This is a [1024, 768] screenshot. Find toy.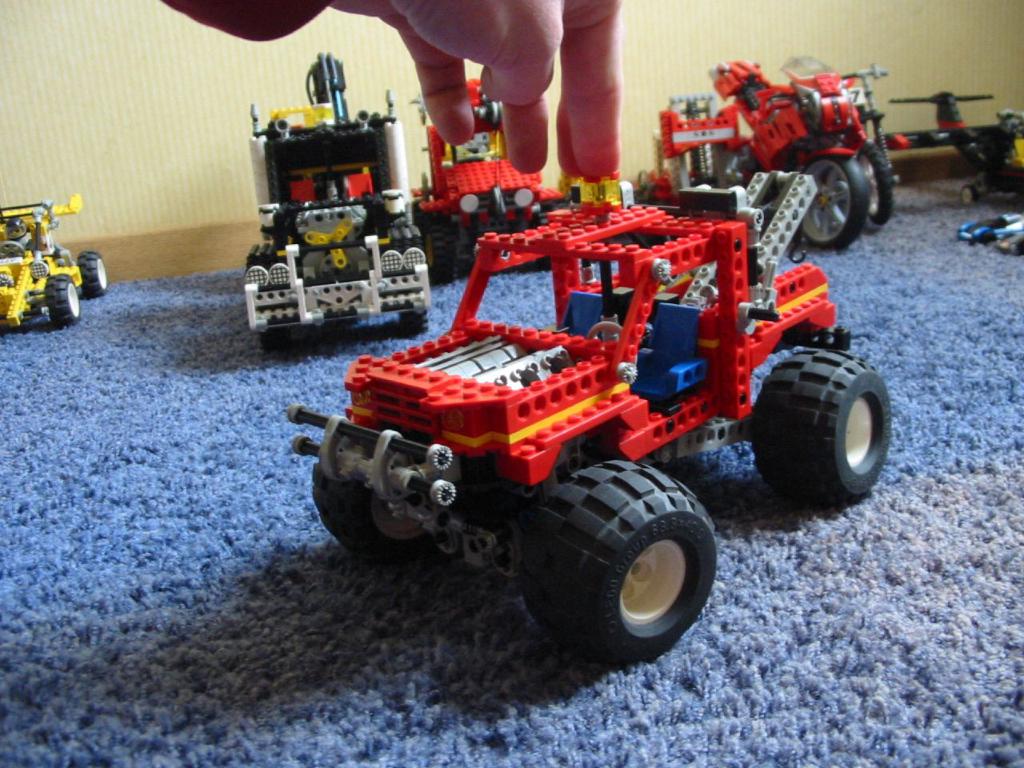
Bounding box: region(244, 42, 454, 348).
